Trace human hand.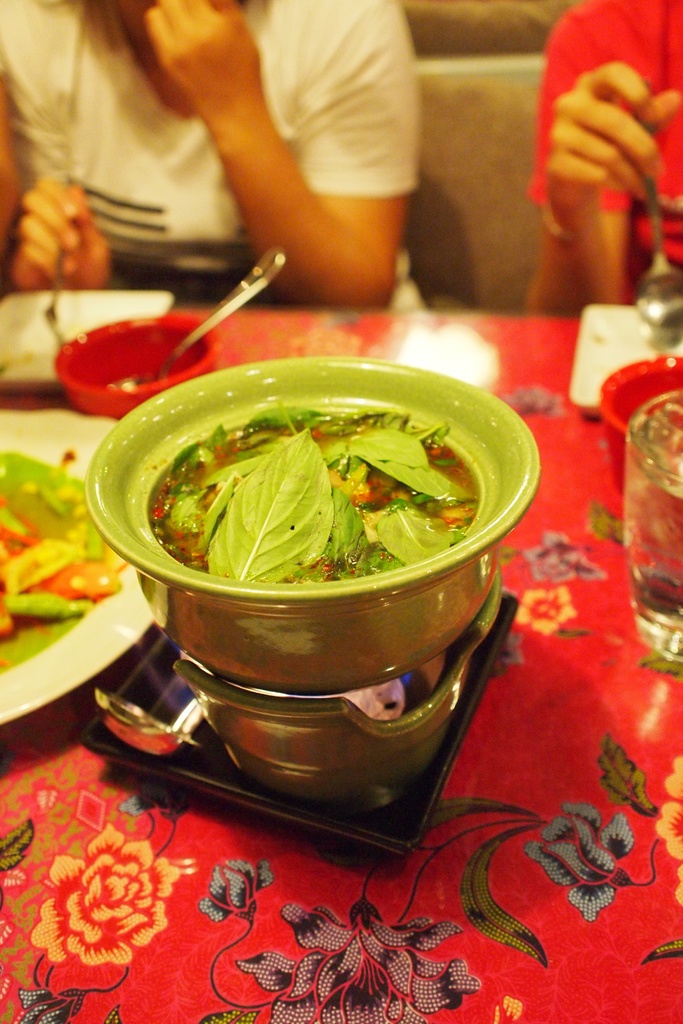
Traced to l=527, t=42, r=670, b=299.
